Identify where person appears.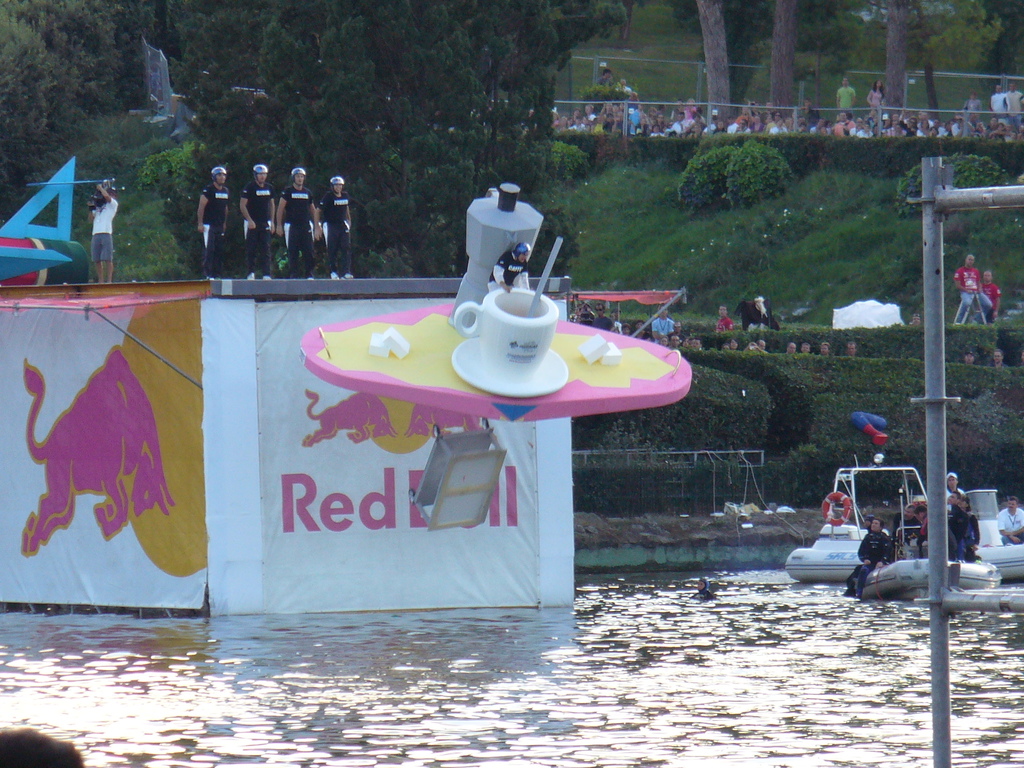
Appears at {"left": 941, "top": 471, "right": 956, "bottom": 577}.
